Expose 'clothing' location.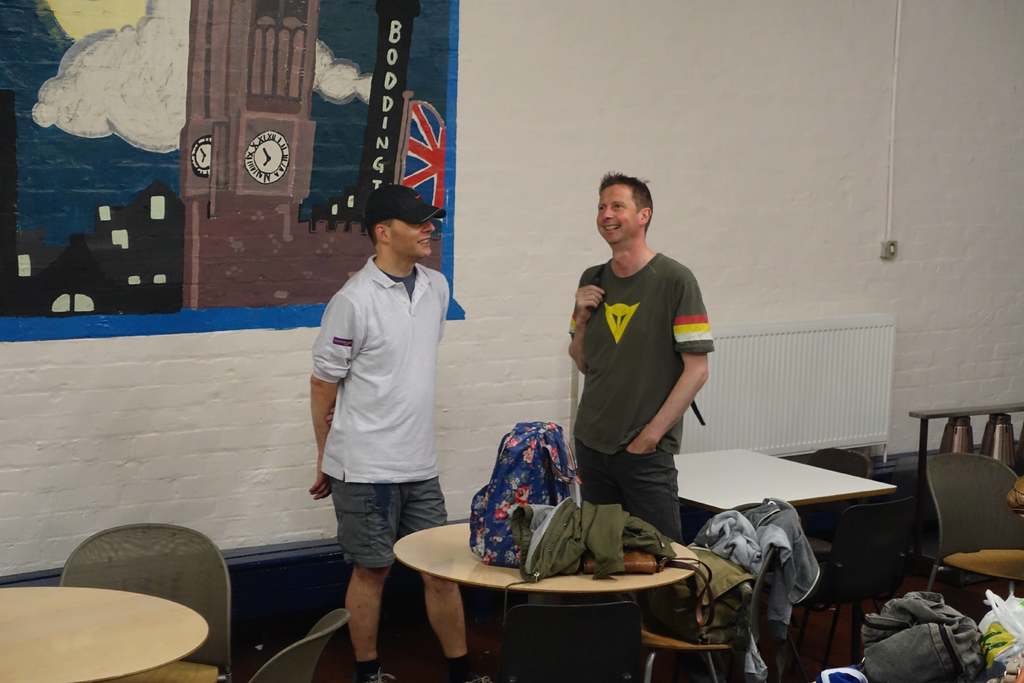
Exposed at x1=744, y1=494, x2=826, y2=682.
